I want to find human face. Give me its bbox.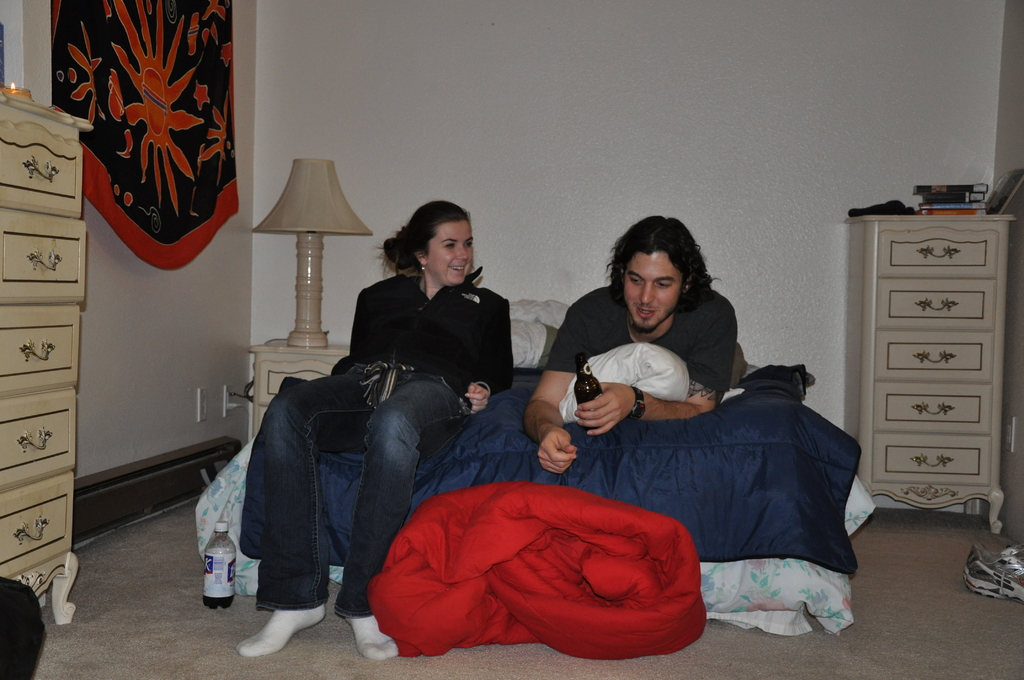
bbox=[433, 213, 471, 287].
